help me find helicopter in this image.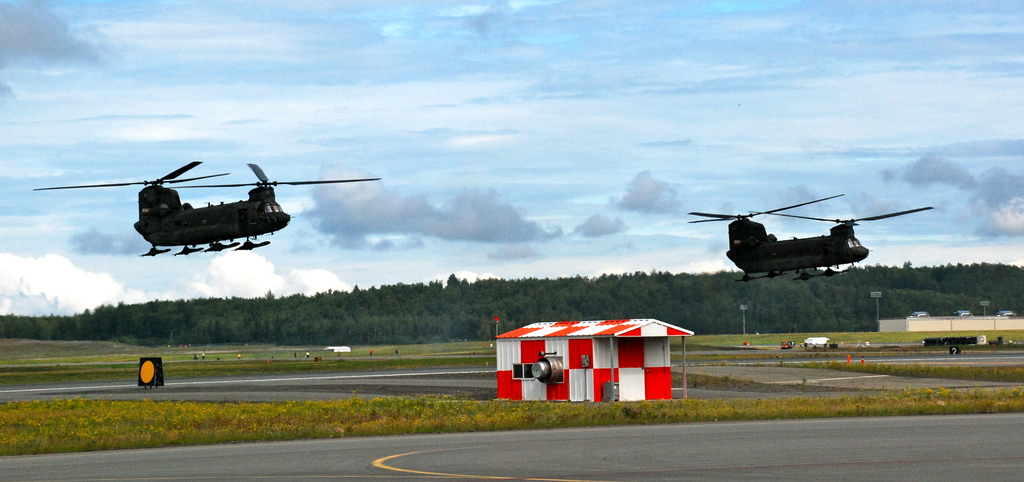
Found it: (left=34, top=150, right=376, bottom=260).
